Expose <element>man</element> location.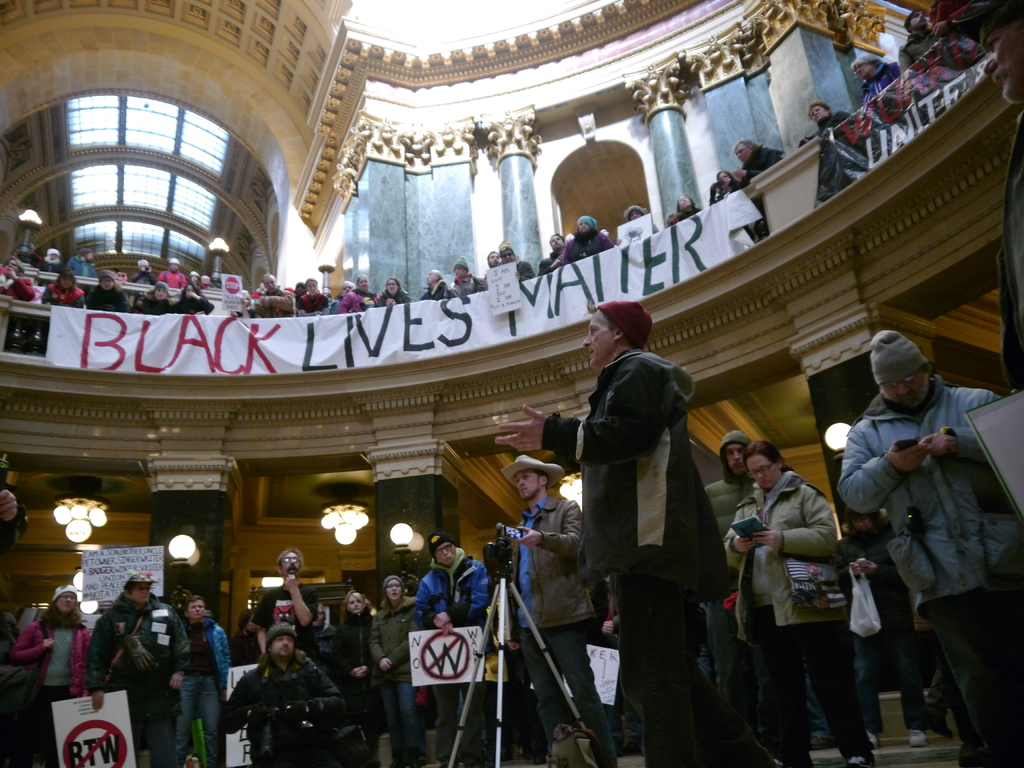
Exposed at <box>198,275,216,289</box>.
